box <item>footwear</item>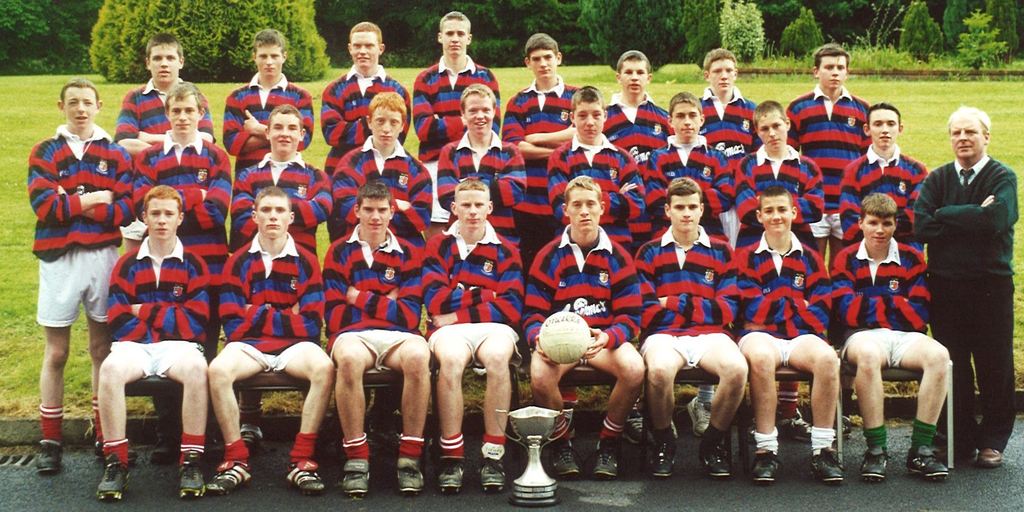
crop(549, 451, 584, 481)
